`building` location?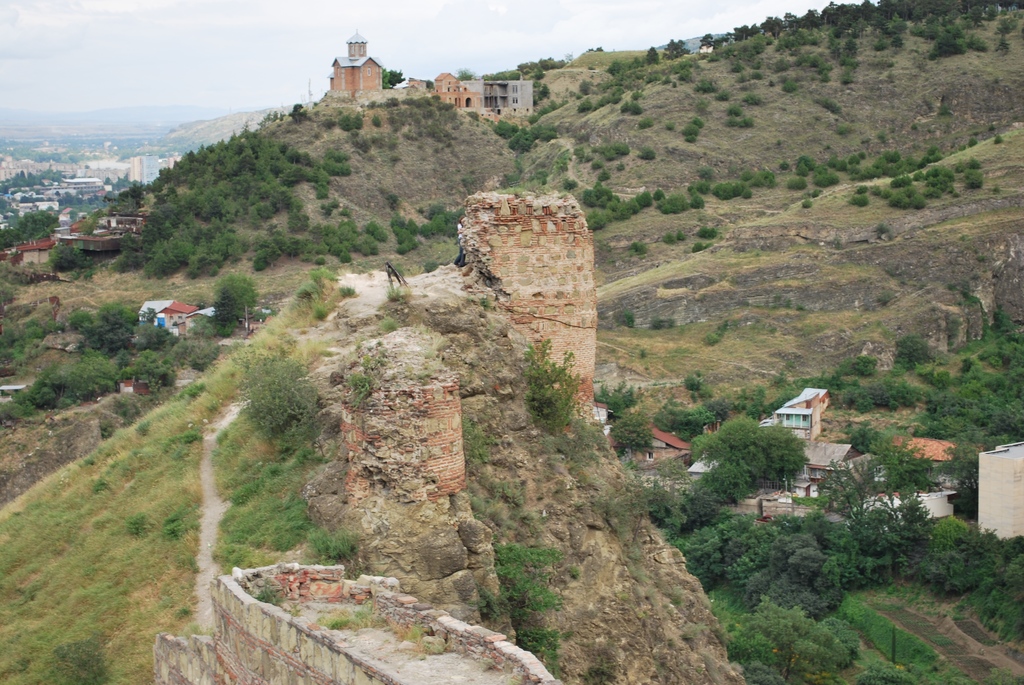
bbox(330, 32, 386, 95)
